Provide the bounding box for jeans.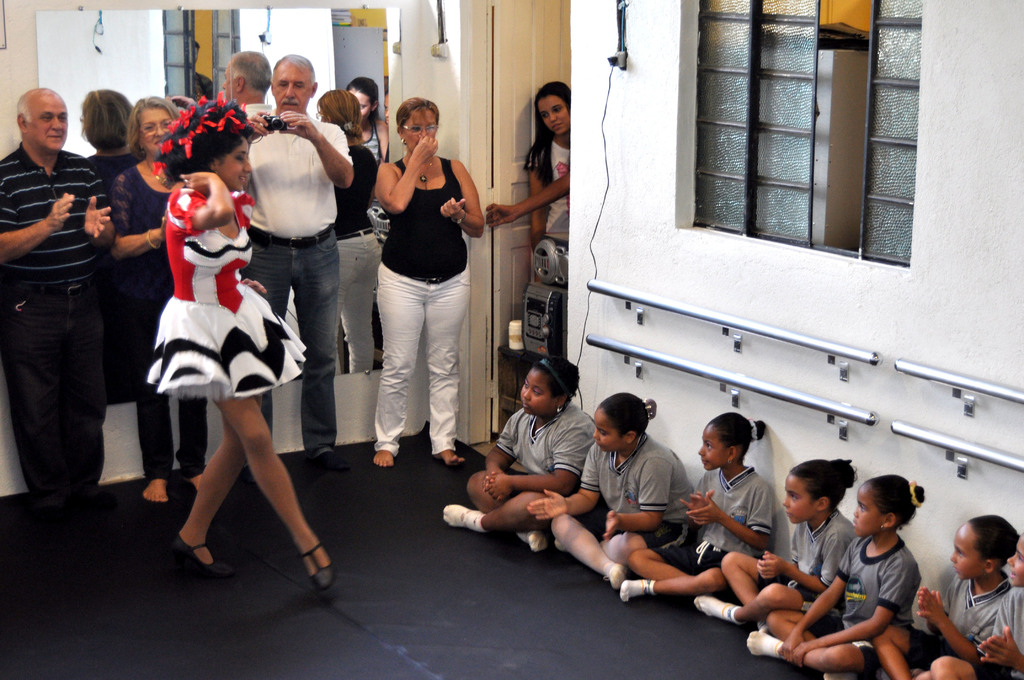
bbox=(379, 264, 472, 448).
